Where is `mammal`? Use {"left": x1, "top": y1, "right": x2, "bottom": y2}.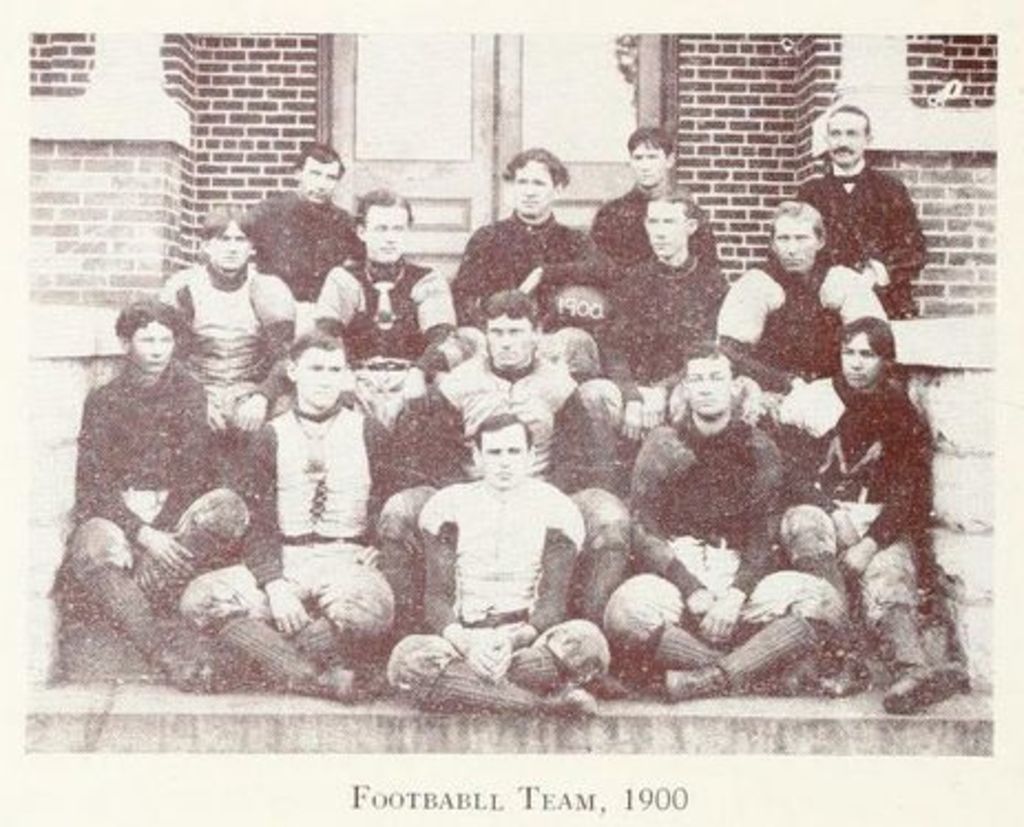
{"left": 301, "top": 181, "right": 456, "bottom": 407}.
